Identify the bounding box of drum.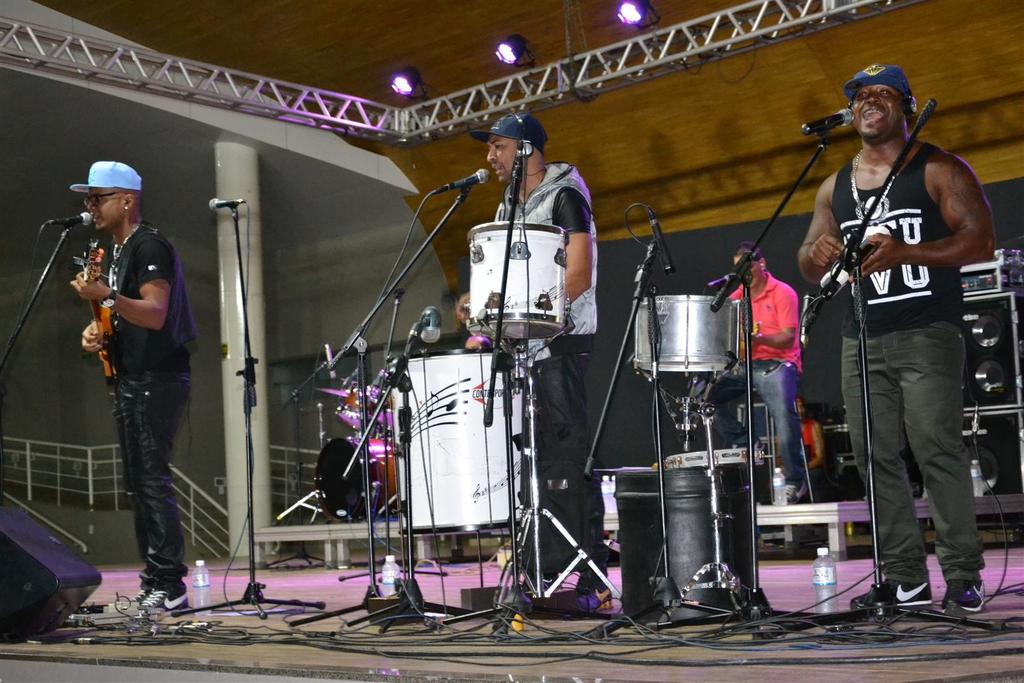
bbox=[312, 439, 396, 526].
